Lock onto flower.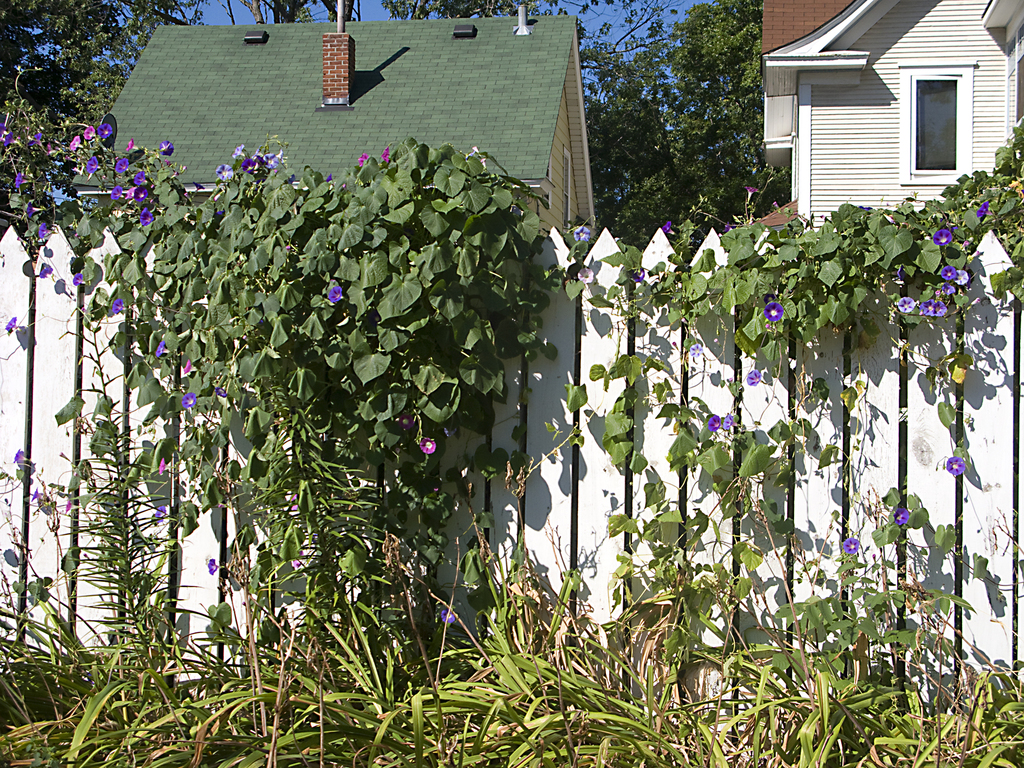
Locked: <region>931, 283, 957, 303</region>.
